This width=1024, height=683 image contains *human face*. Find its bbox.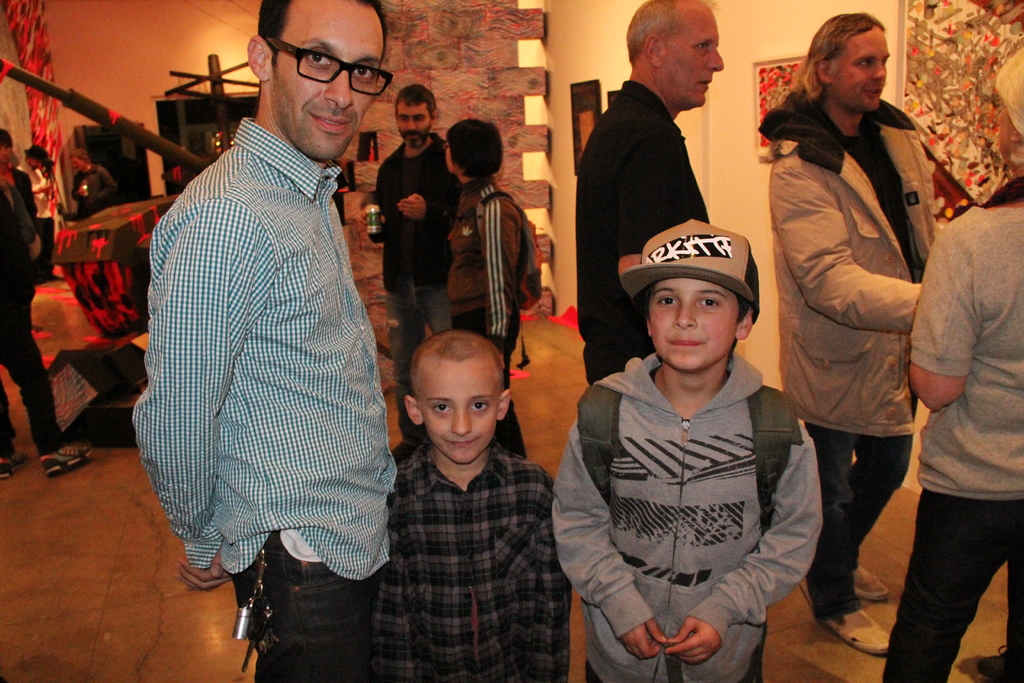
l=273, t=1, r=383, b=163.
